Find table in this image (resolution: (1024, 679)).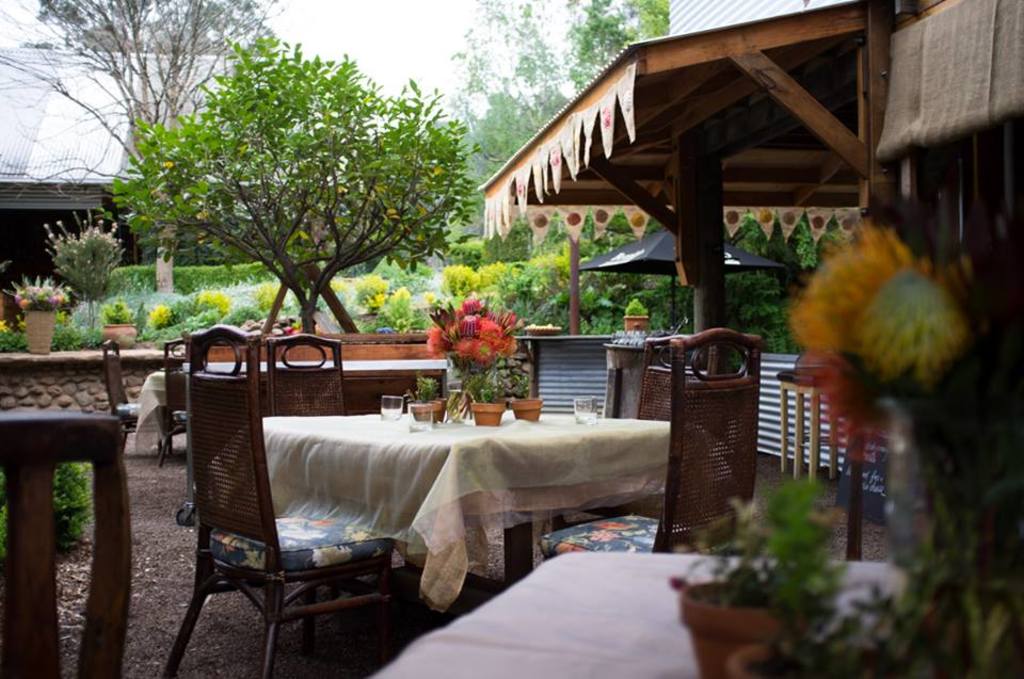
bbox=(768, 354, 918, 470).
